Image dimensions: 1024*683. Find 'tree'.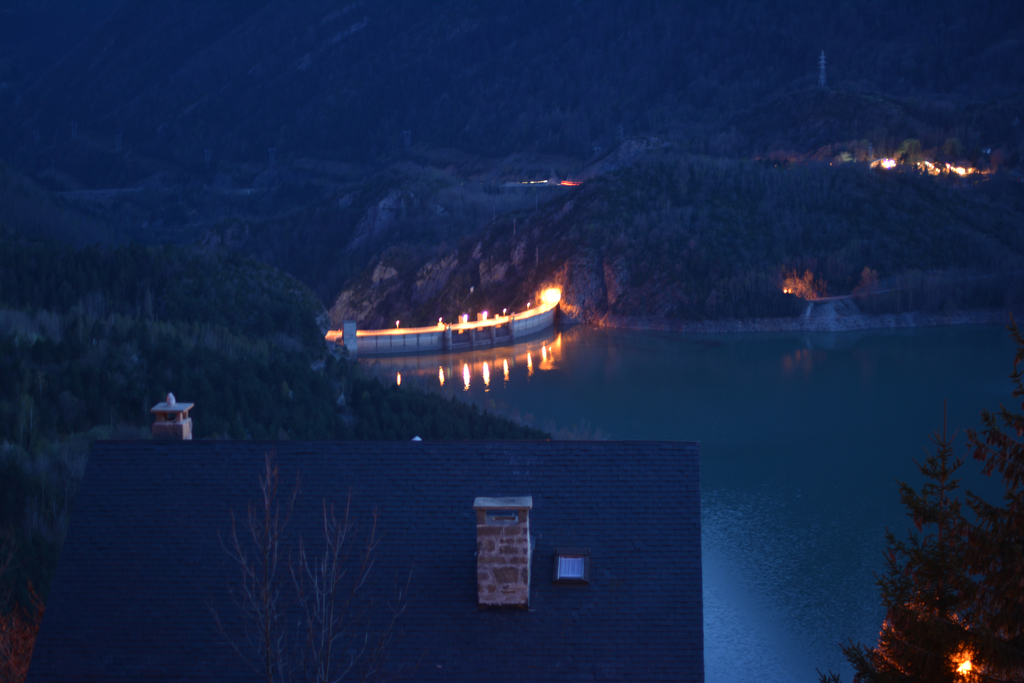
{"x1": 839, "y1": 369, "x2": 1009, "y2": 677}.
